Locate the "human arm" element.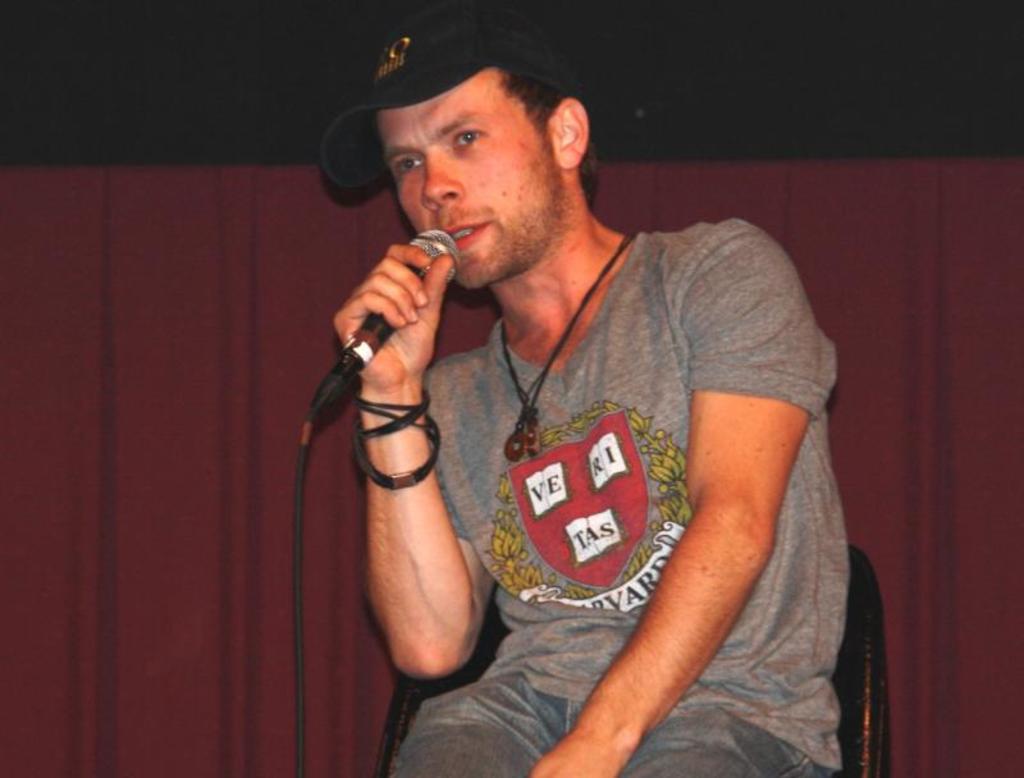
Element bbox: <region>323, 239, 499, 683</region>.
